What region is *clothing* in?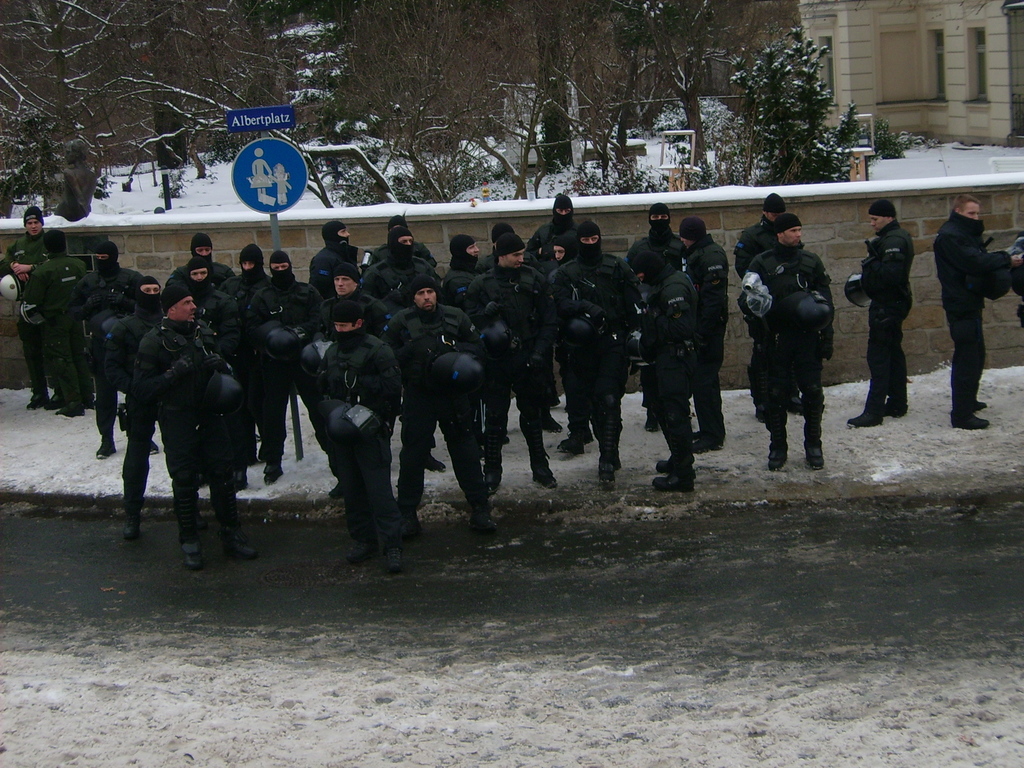
[680, 232, 734, 452].
